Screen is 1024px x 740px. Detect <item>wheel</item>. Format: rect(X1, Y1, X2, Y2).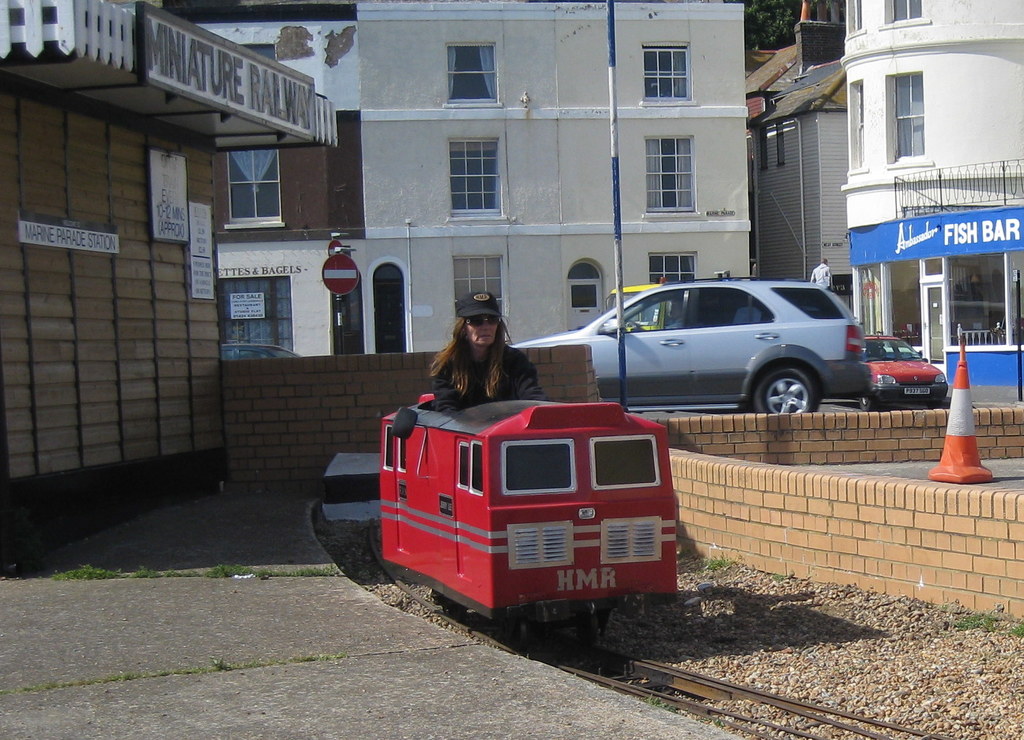
rect(859, 396, 876, 412).
